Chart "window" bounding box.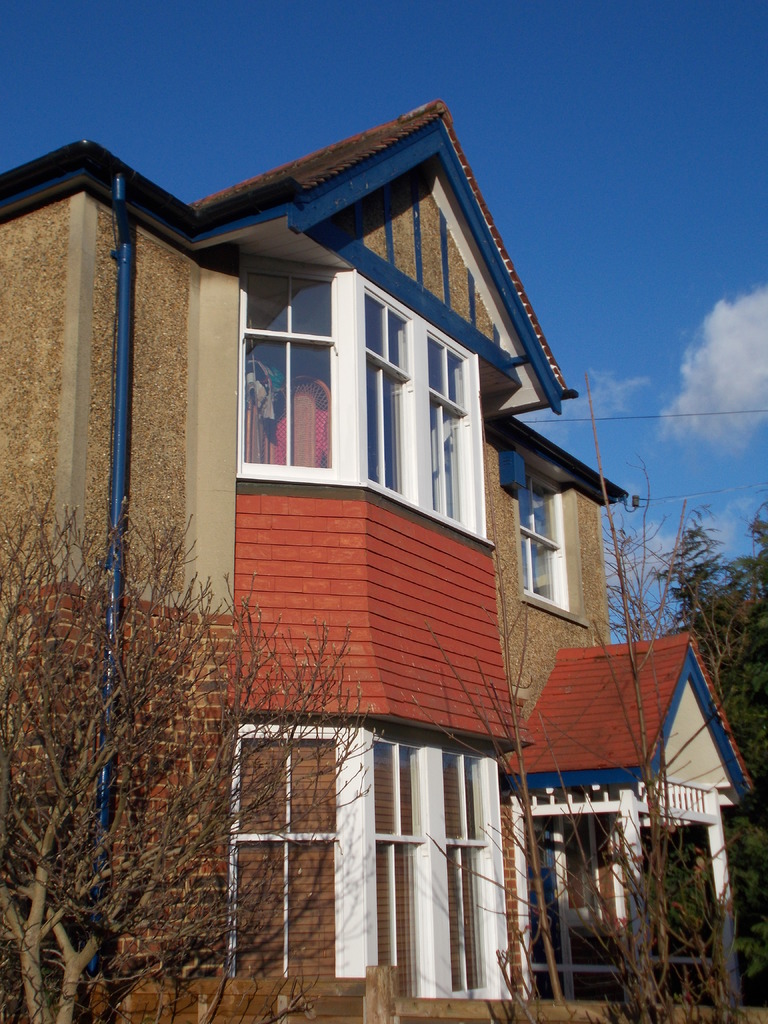
Charted: rect(429, 744, 524, 1019).
